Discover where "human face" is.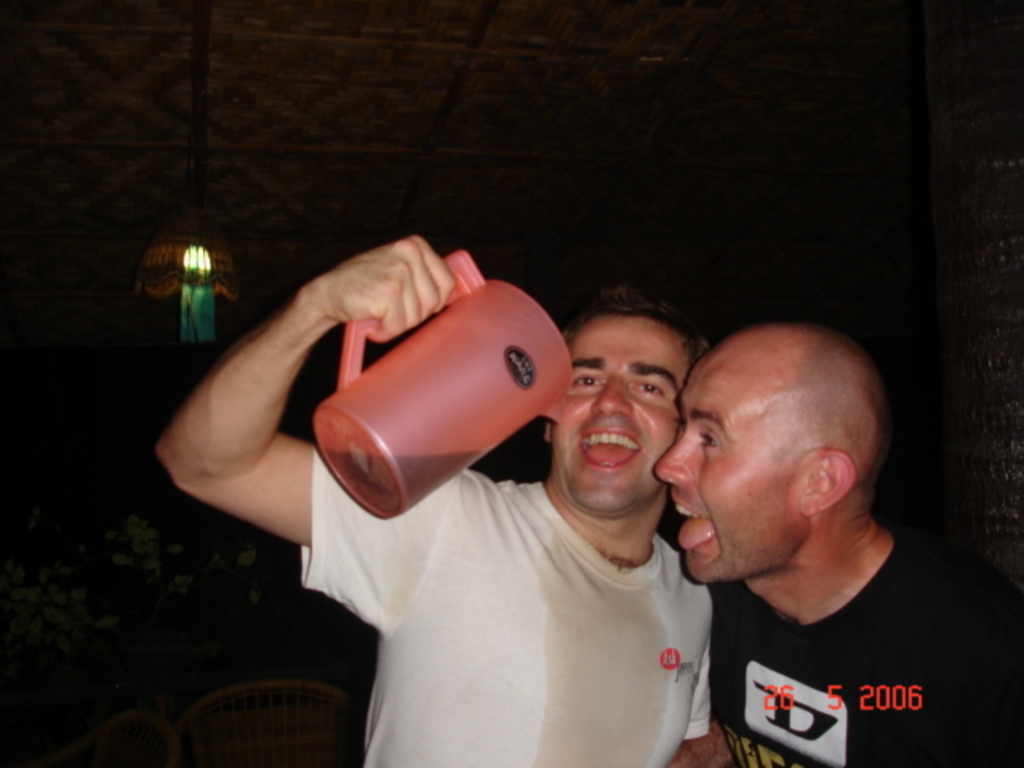
Discovered at detection(549, 312, 690, 512).
